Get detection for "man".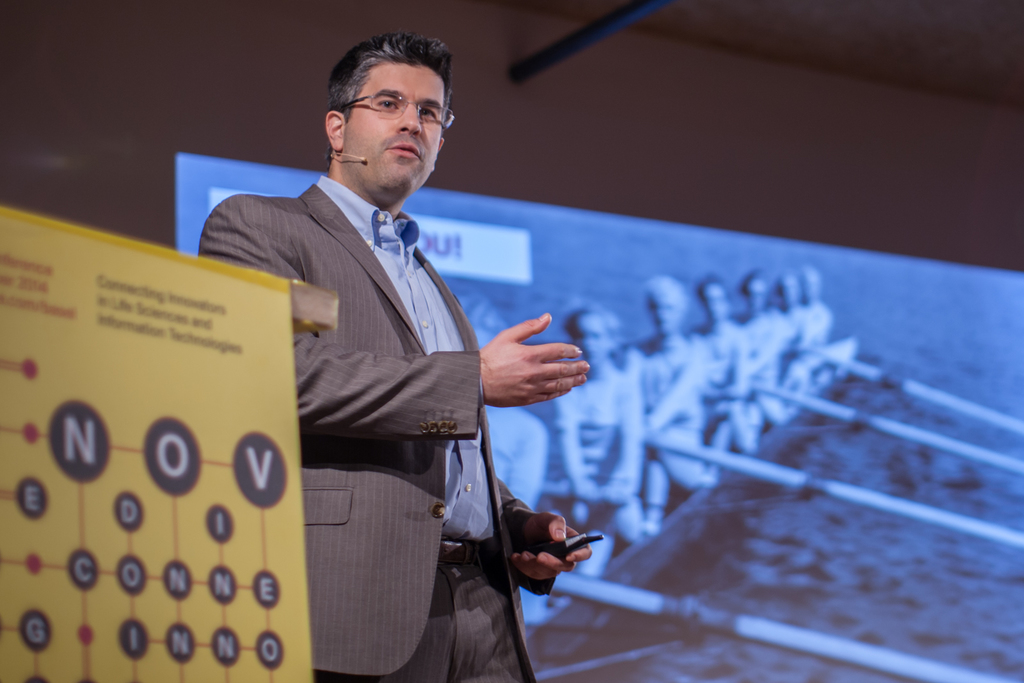
Detection: pyautogui.locateOnScreen(760, 272, 802, 405).
